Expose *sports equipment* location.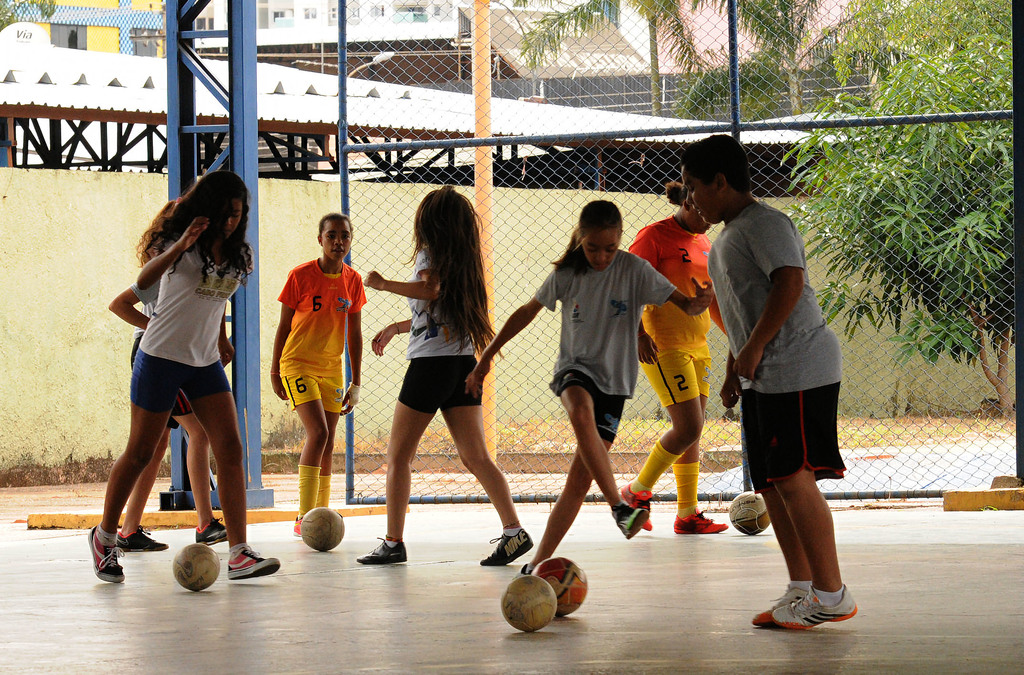
Exposed at crop(726, 491, 770, 532).
